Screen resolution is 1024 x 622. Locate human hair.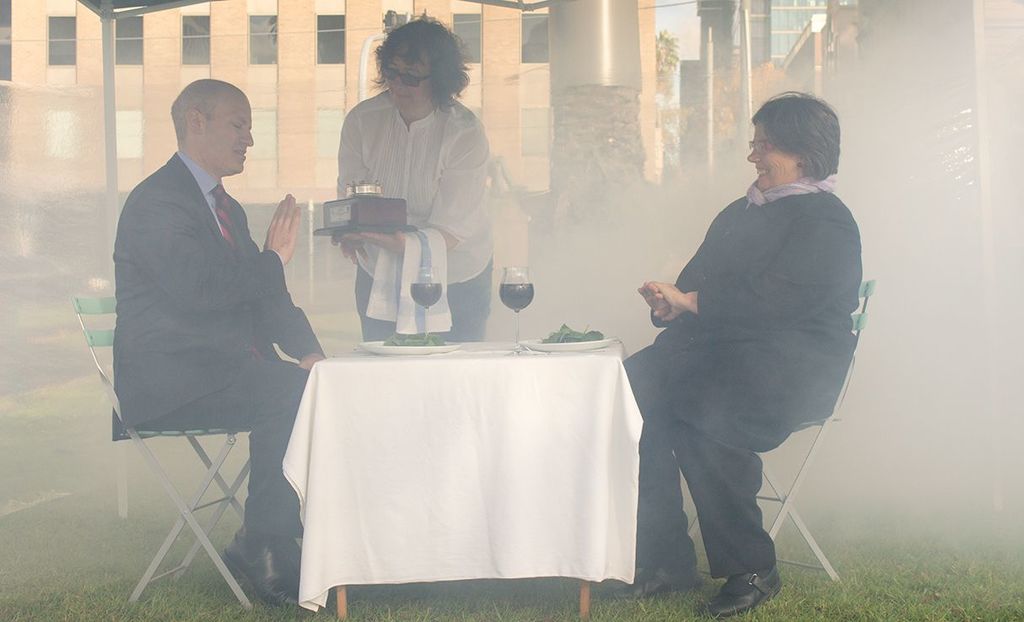
x1=752 y1=90 x2=840 y2=181.
